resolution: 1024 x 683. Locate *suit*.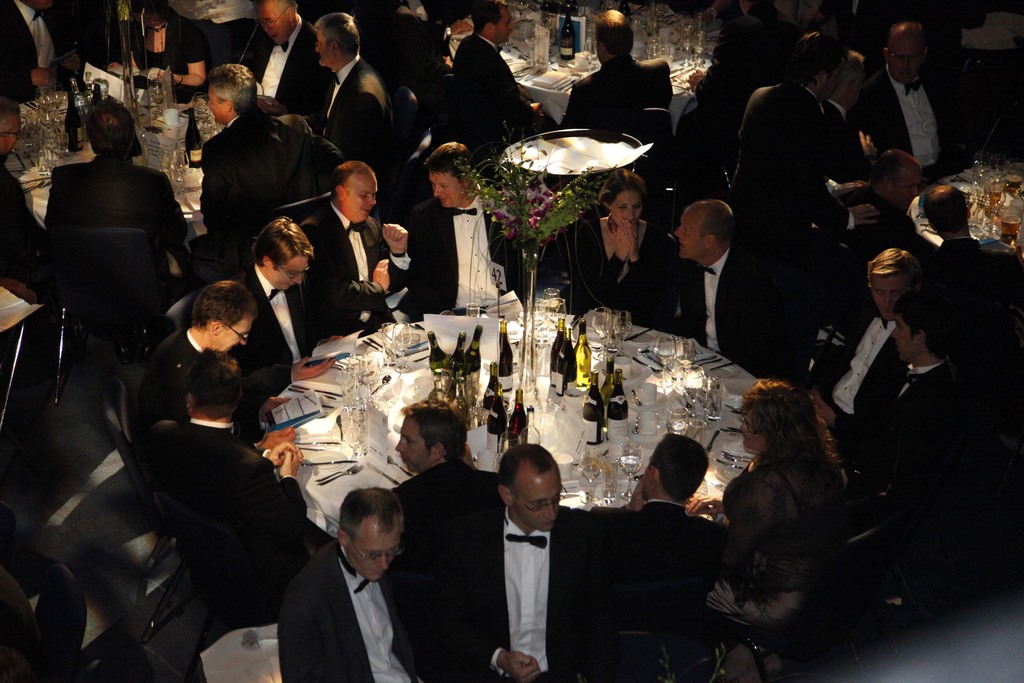
box(829, 99, 851, 170).
